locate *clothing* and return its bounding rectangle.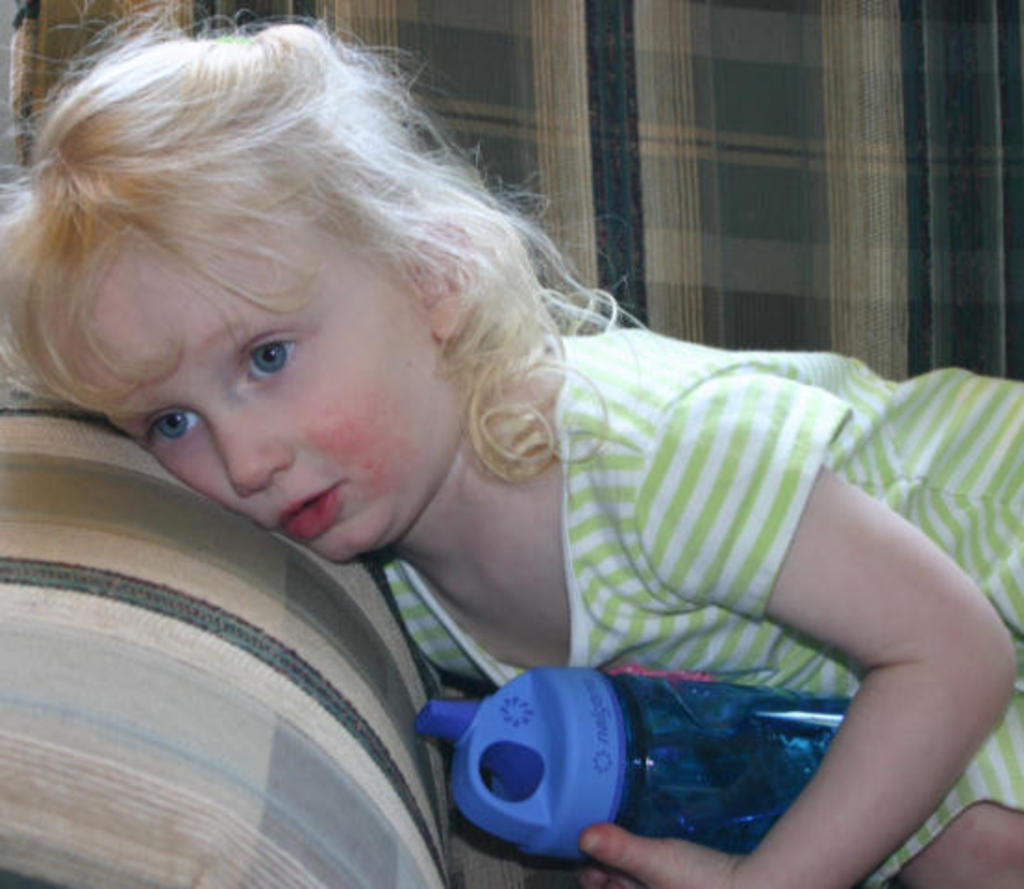
pyautogui.locateOnScreen(530, 406, 1005, 885).
